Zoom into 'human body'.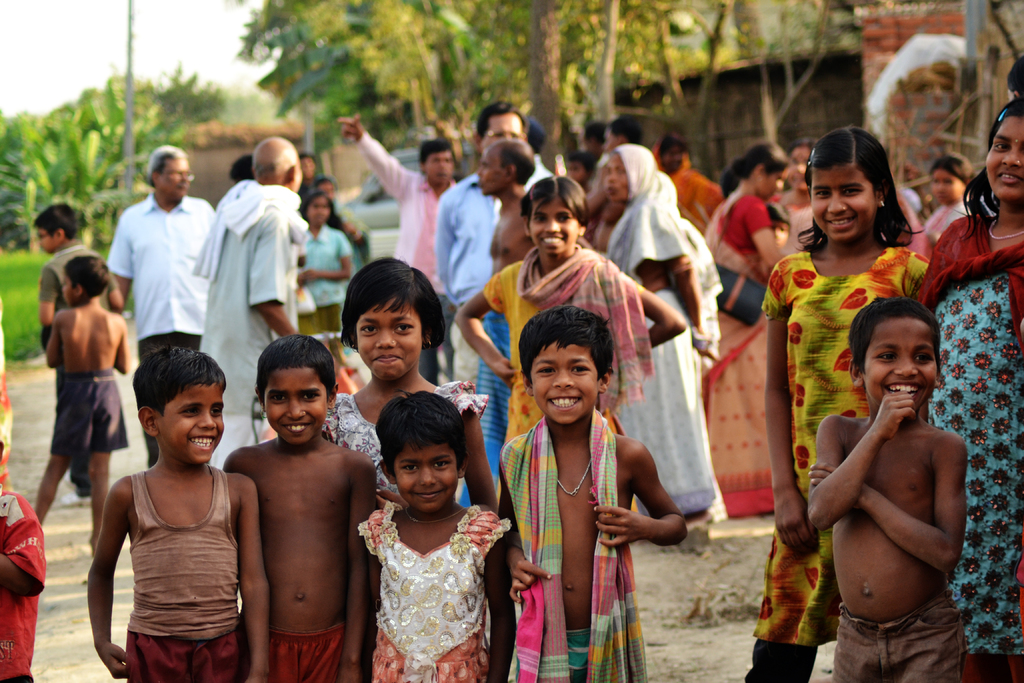
Zoom target: detection(922, 207, 1023, 682).
